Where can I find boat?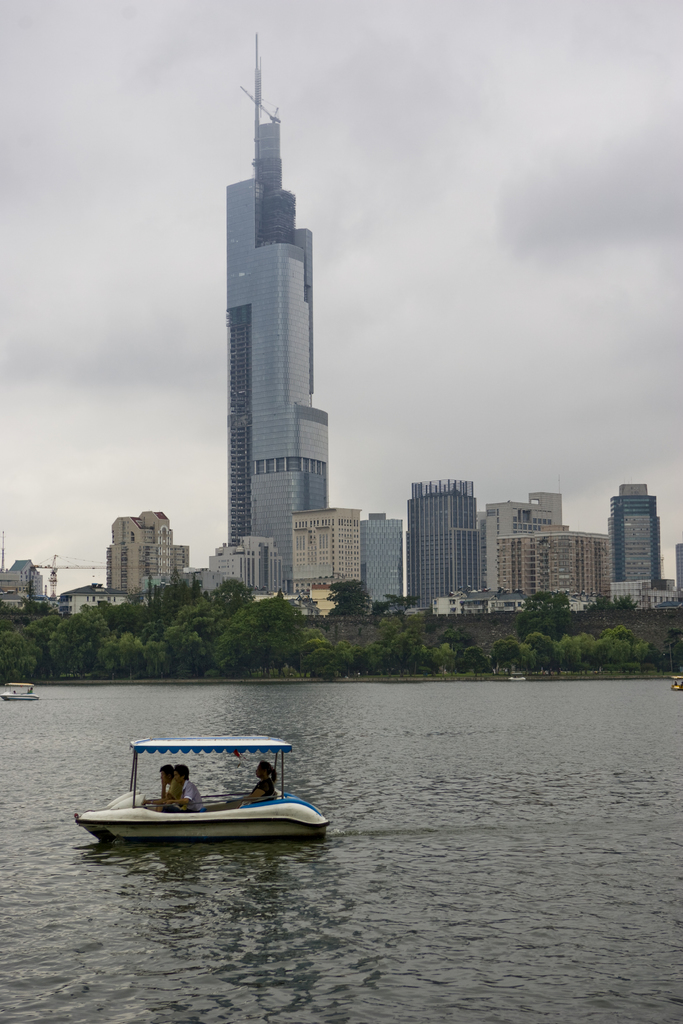
You can find it at left=100, top=734, right=356, bottom=851.
